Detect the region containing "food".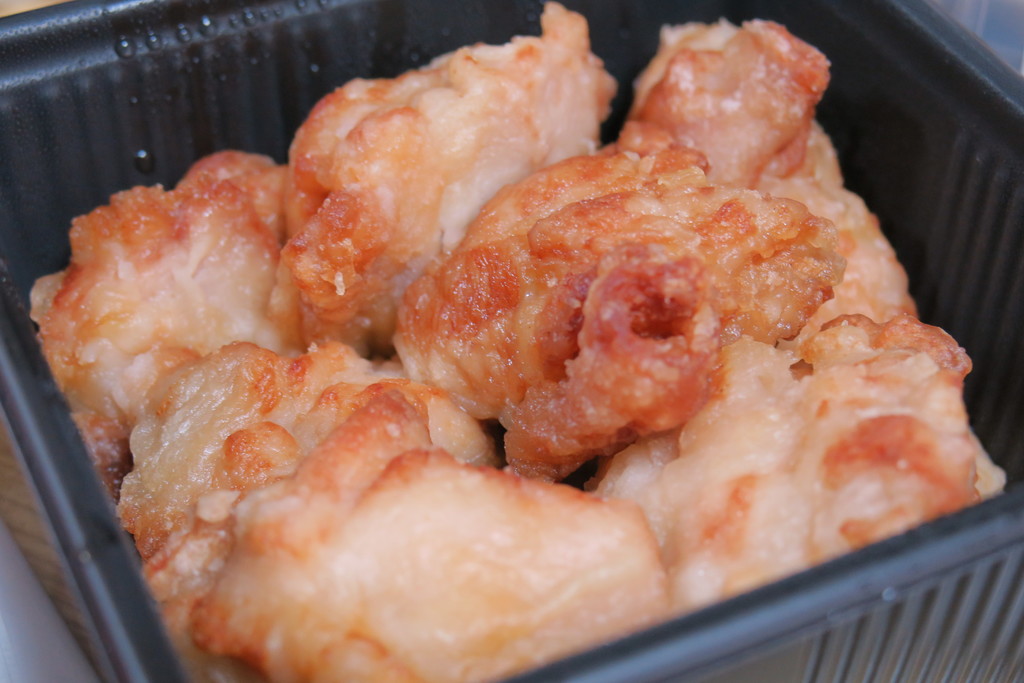
box(19, 0, 1017, 682).
